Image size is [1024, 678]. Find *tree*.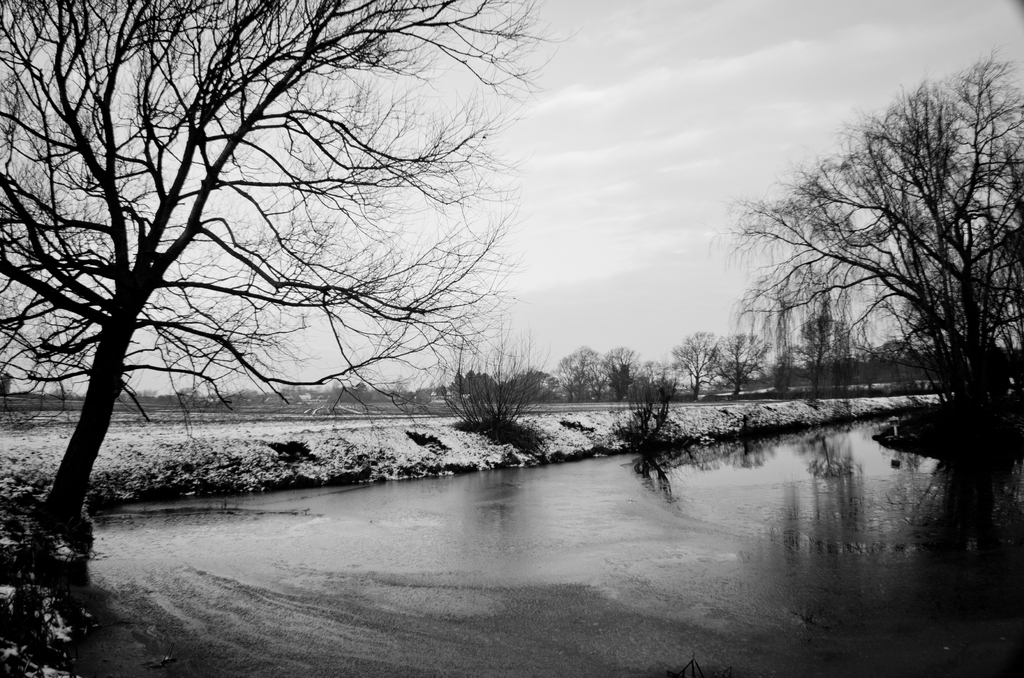
Rect(712, 44, 1022, 430).
